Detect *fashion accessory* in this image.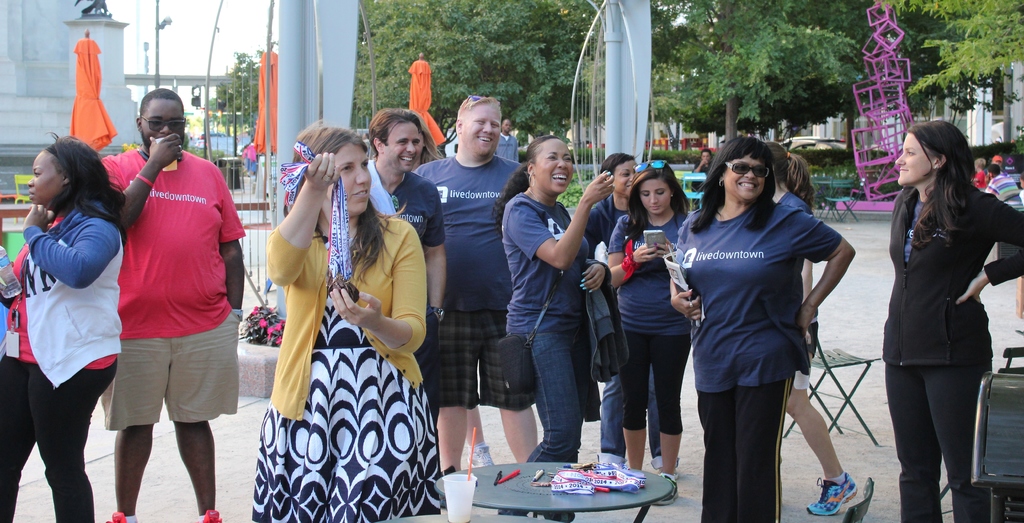
Detection: 991, 154, 1004, 162.
